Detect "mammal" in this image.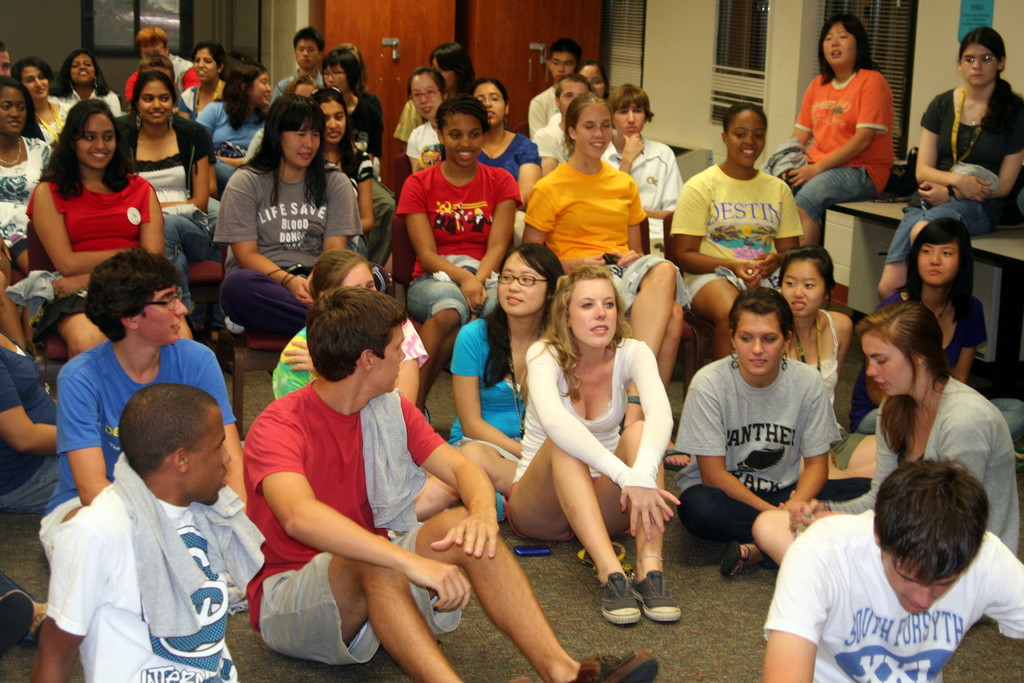
Detection: (x1=34, y1=245, x2=239, y2=562).
